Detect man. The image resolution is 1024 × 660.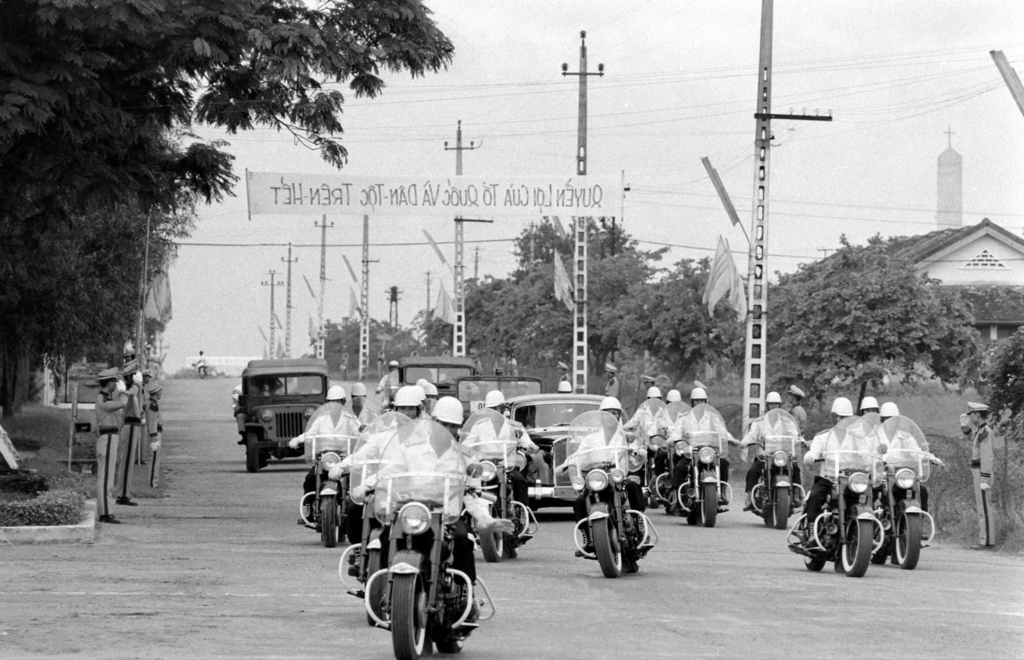
left=458, top=391, right=543, bottom=546.
